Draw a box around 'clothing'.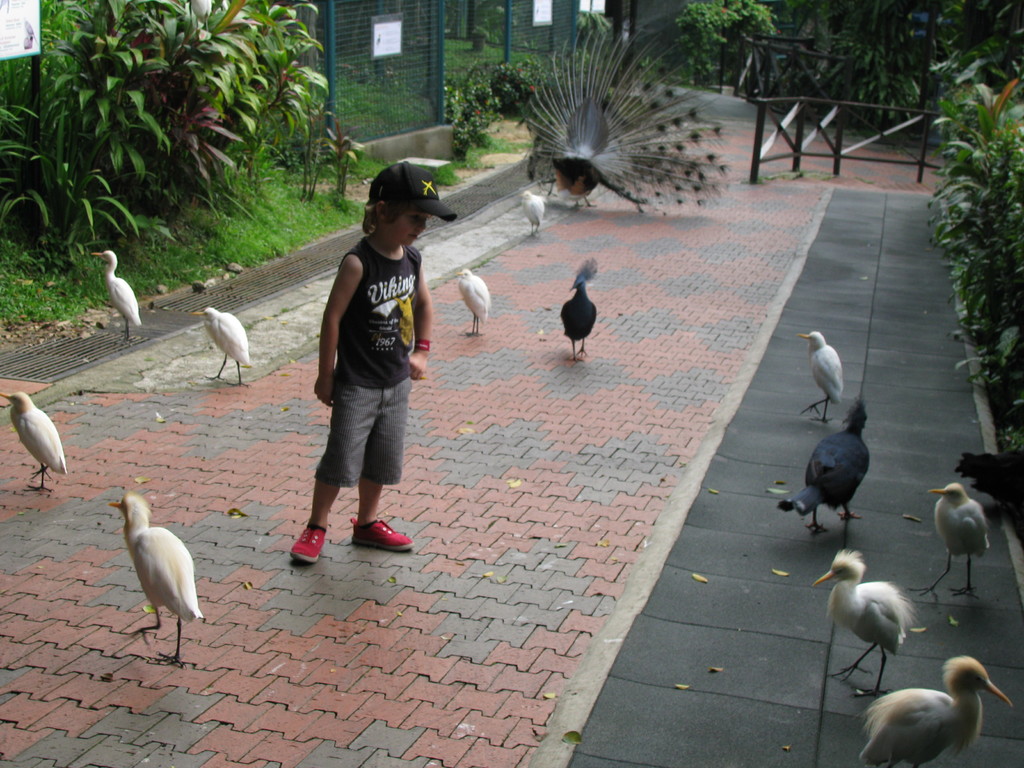
<box>303,228,427,484</box>.
